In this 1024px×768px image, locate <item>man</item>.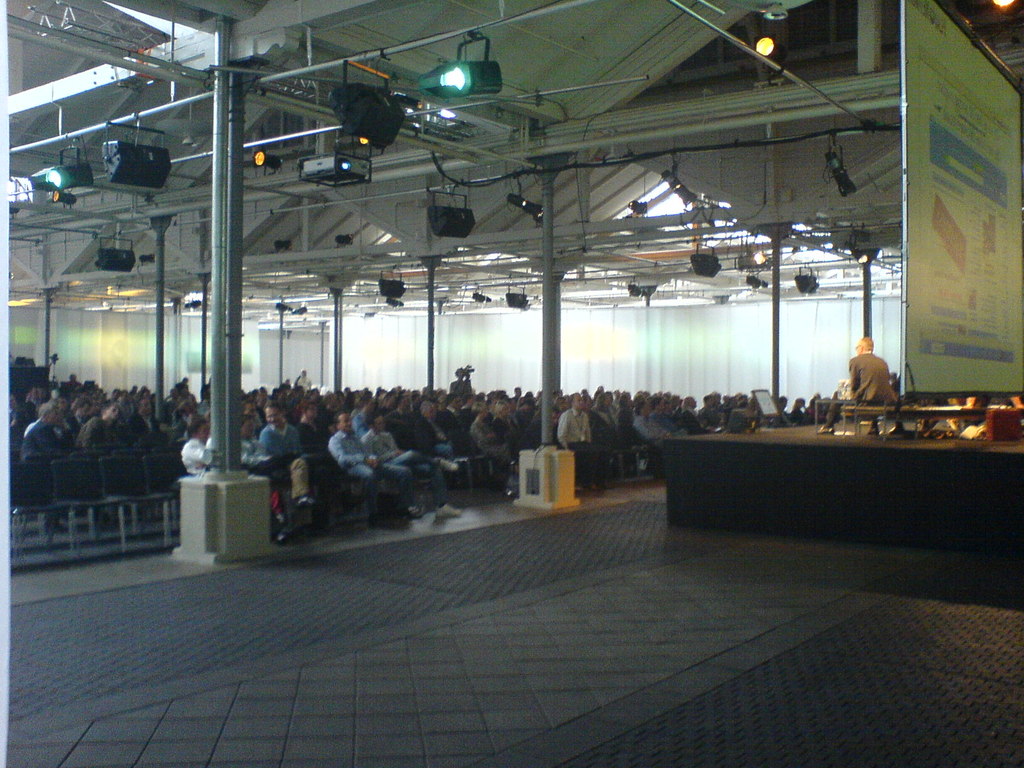
Bounding box: 257, 405, 337, 525.
